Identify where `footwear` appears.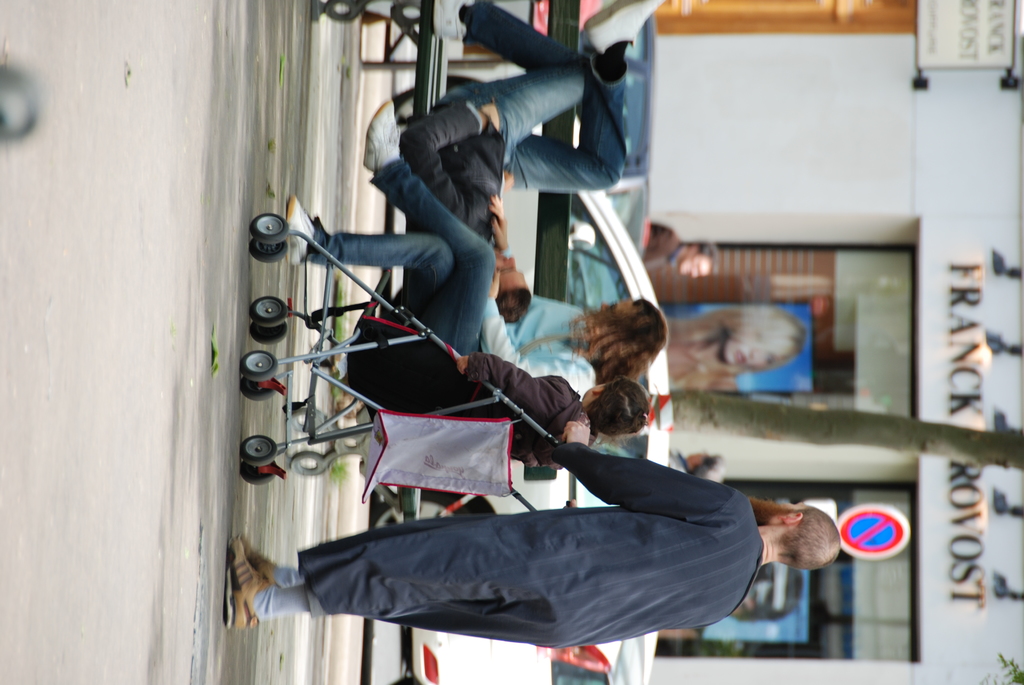
Appears at detection(243, 539, 277, 586).
